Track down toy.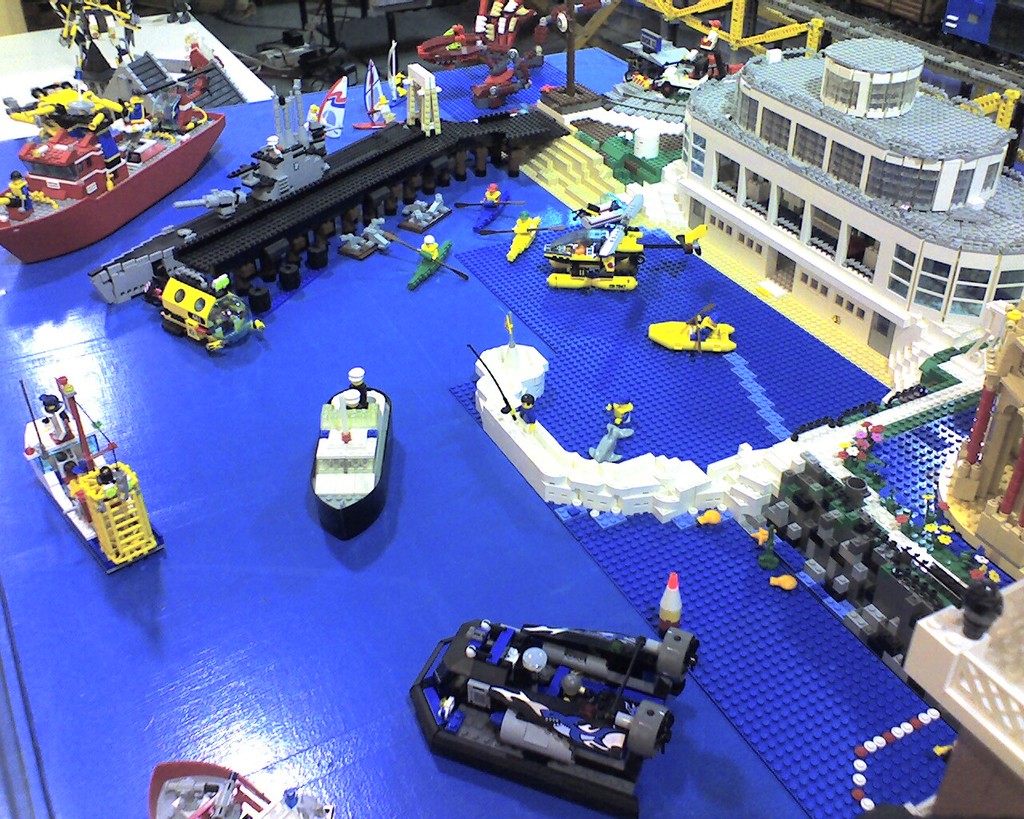
Tracked to [left=390, top=228, right=473, bottom=282].
